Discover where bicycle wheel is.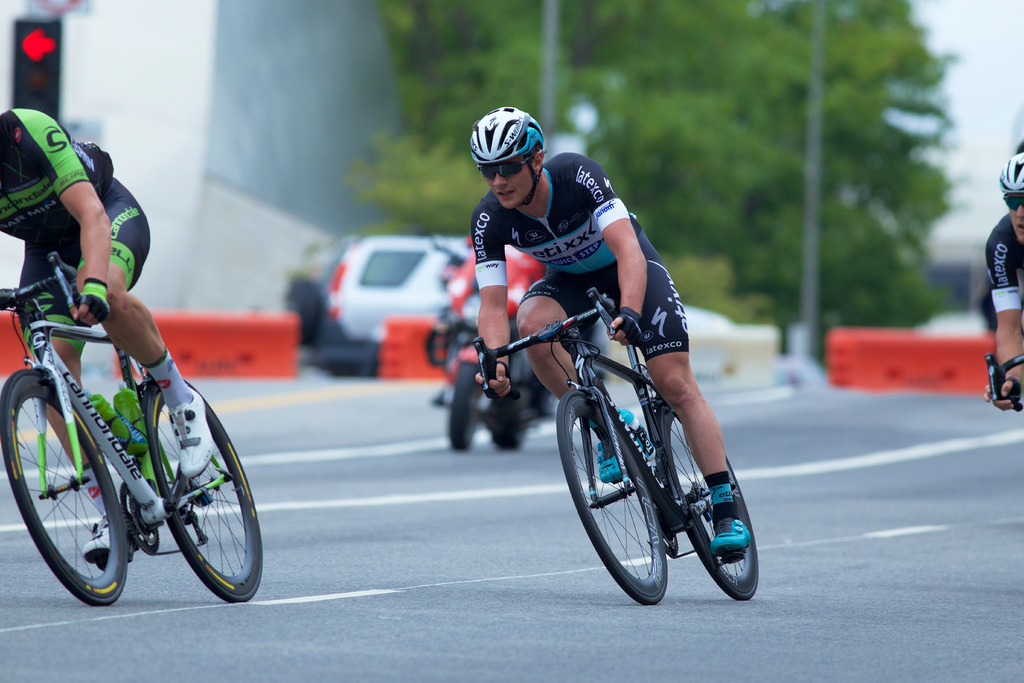
Discovered at (0,369,134,605).
